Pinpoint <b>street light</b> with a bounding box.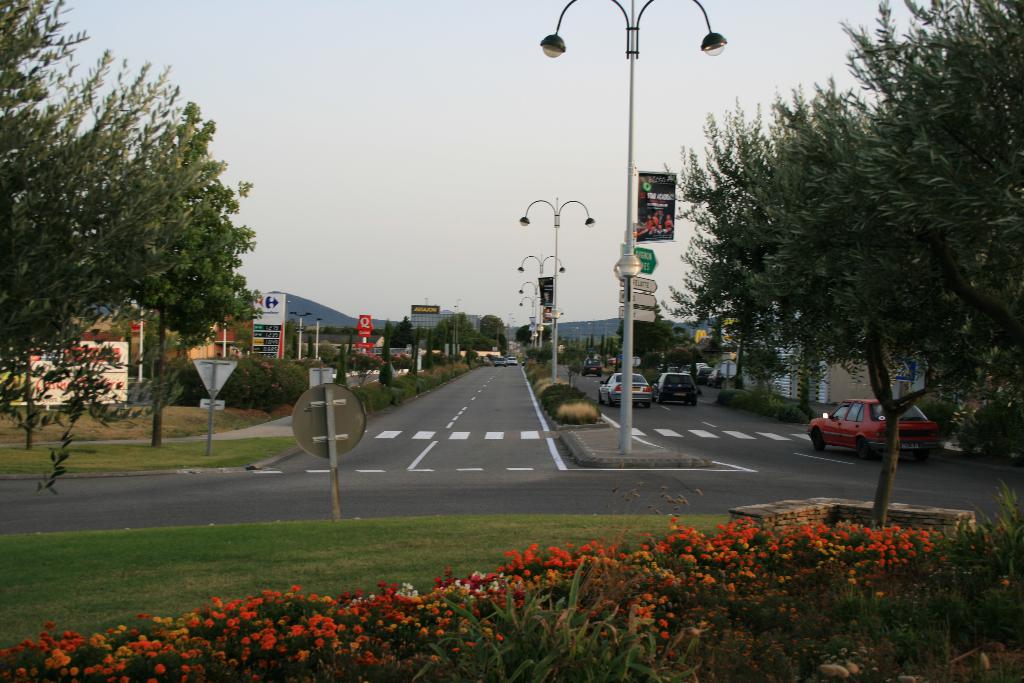
Rect(541, 0, 730, 465).
